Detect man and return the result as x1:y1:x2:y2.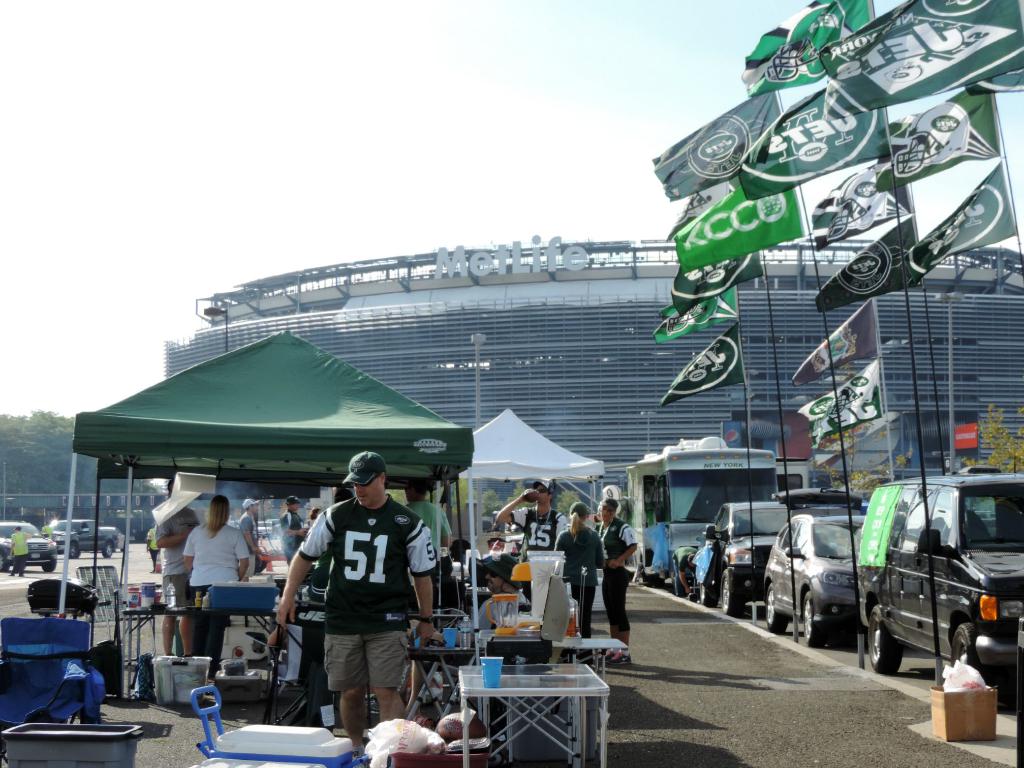
156:507:198:657.
